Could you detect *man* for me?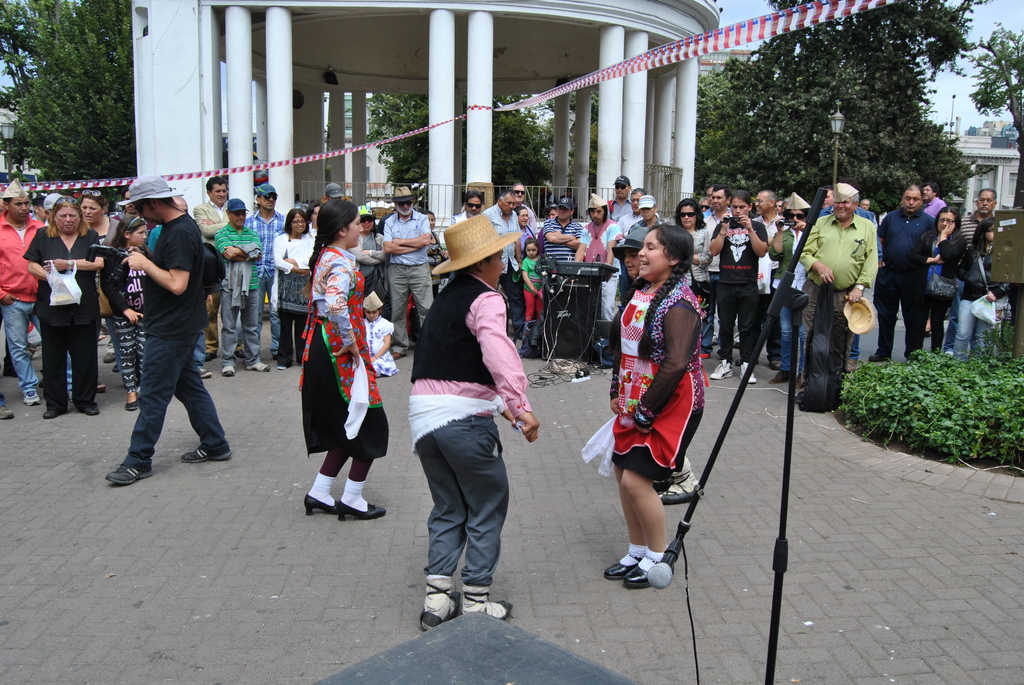
Detection result: box=[618, 187, 660, 236].
